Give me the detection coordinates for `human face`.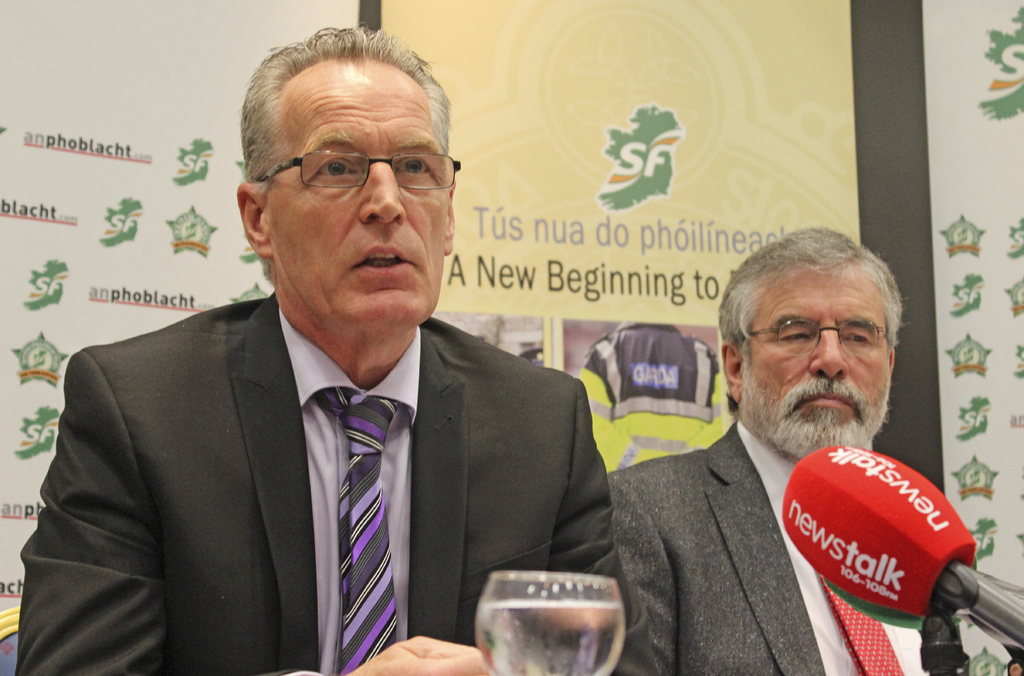
rect(259, 58, 457, 327).
